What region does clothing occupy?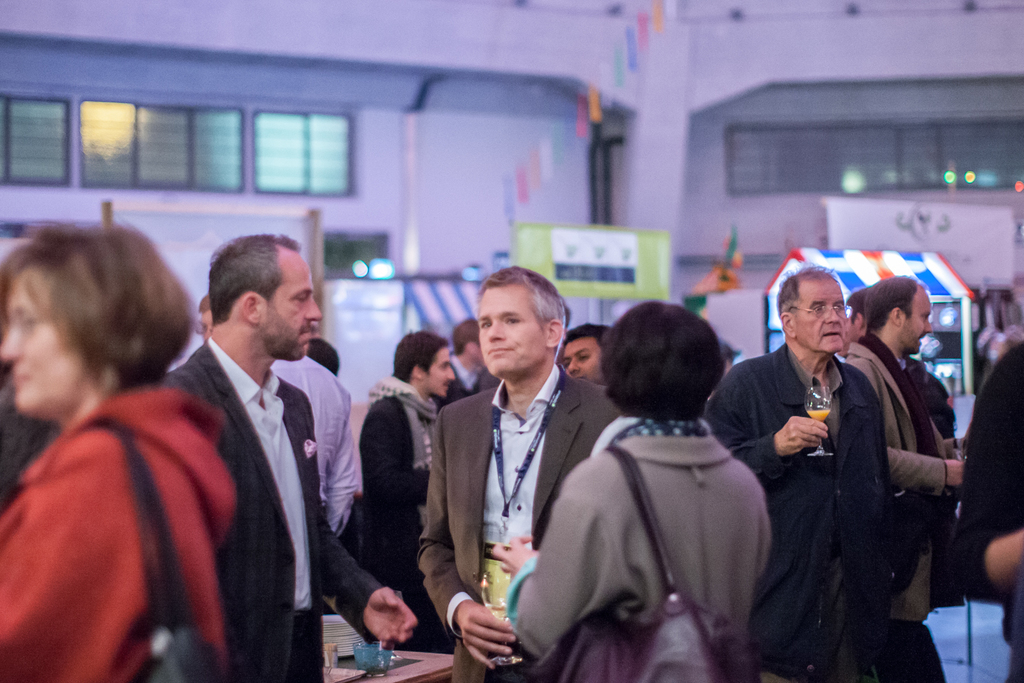
505 417 772 682.
